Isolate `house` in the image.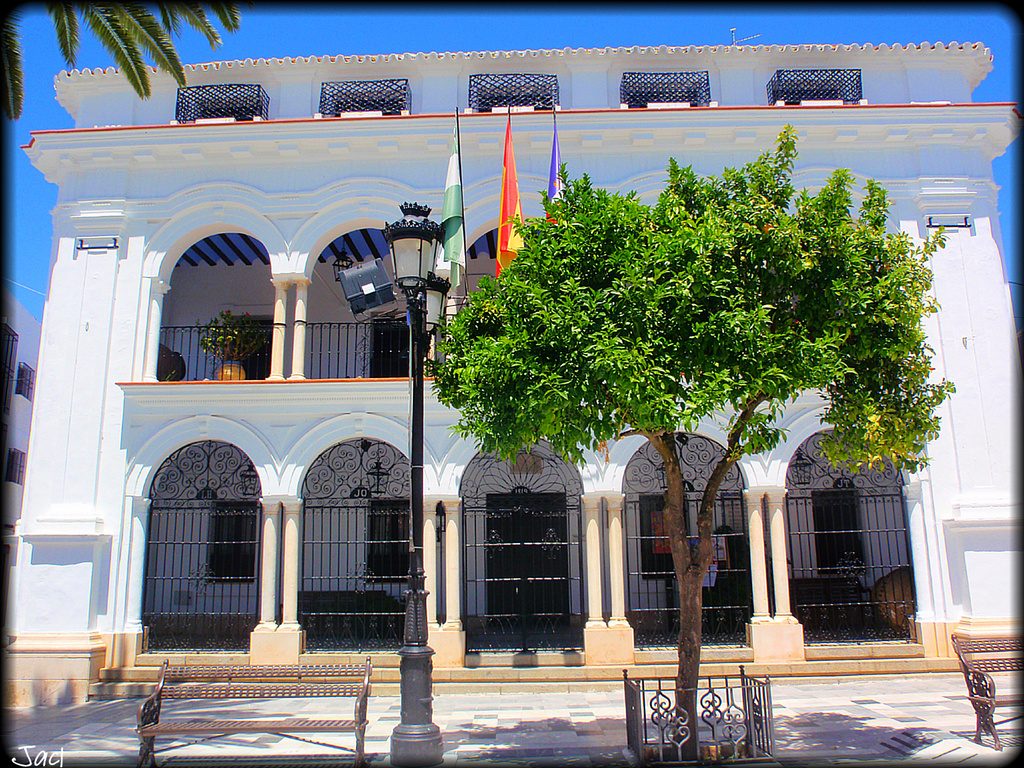
Isolated region: crop(1, 53, 1023, 685).
